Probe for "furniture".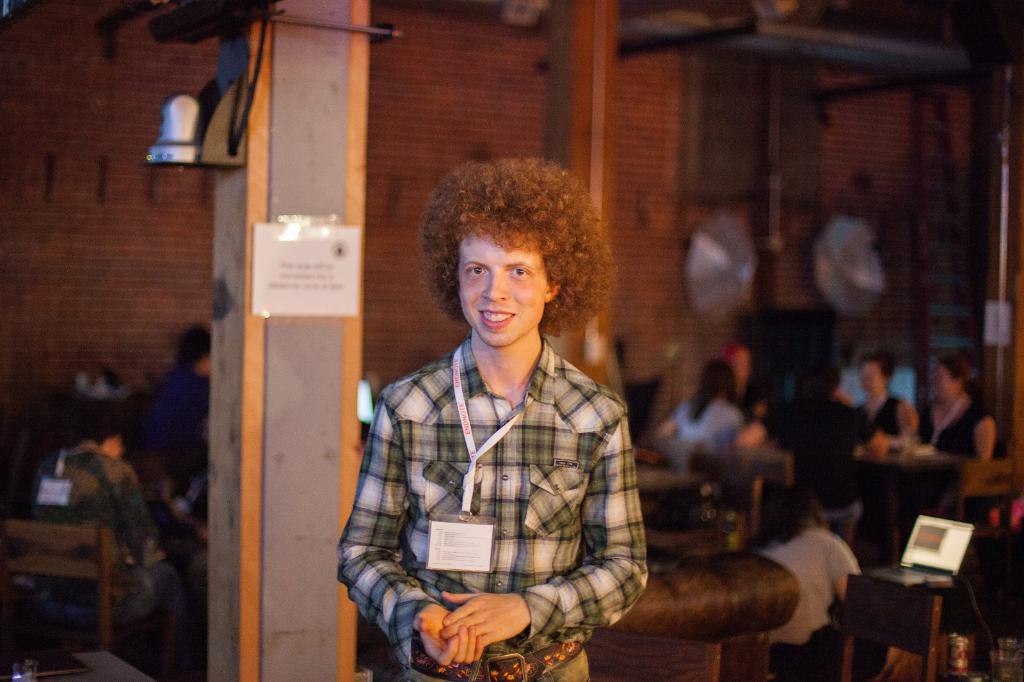
Probe result: [x1=588, y1=546, x2=795, y2=681].
